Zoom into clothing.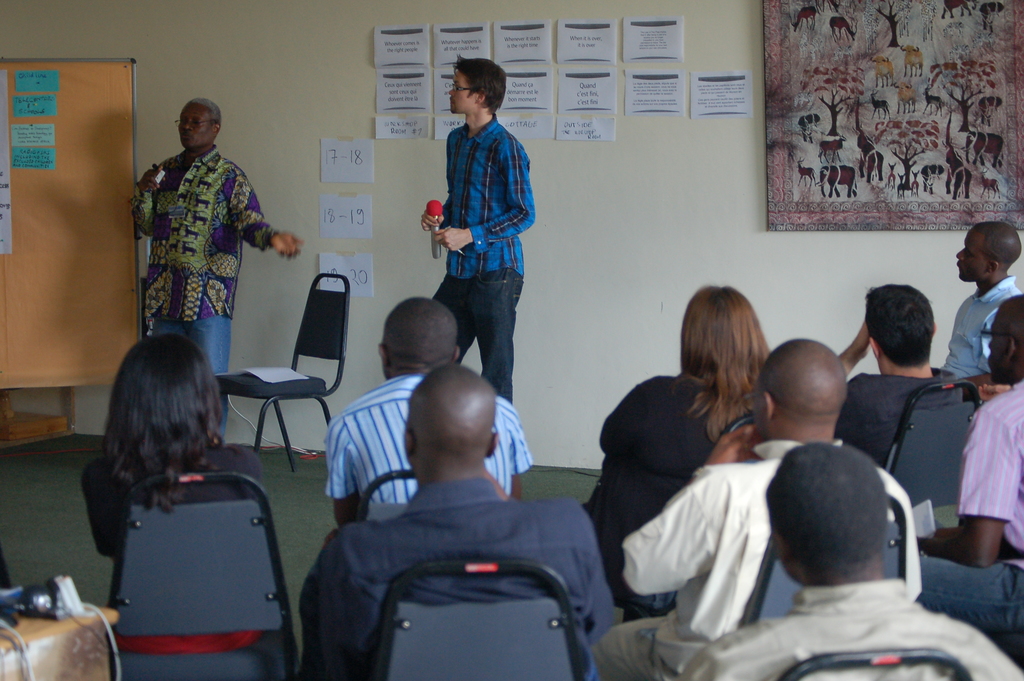
Zoom target: crop(436, 116, 539, 393).
